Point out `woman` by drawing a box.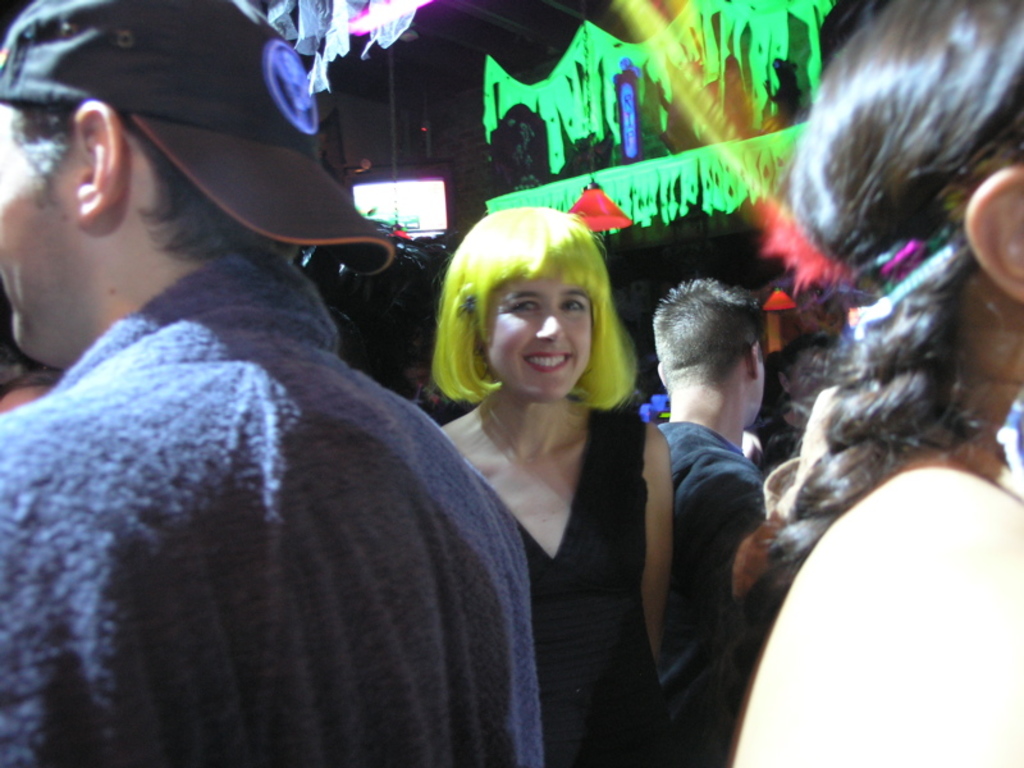
[left=659, top=0, right=1023, bottom=767].
